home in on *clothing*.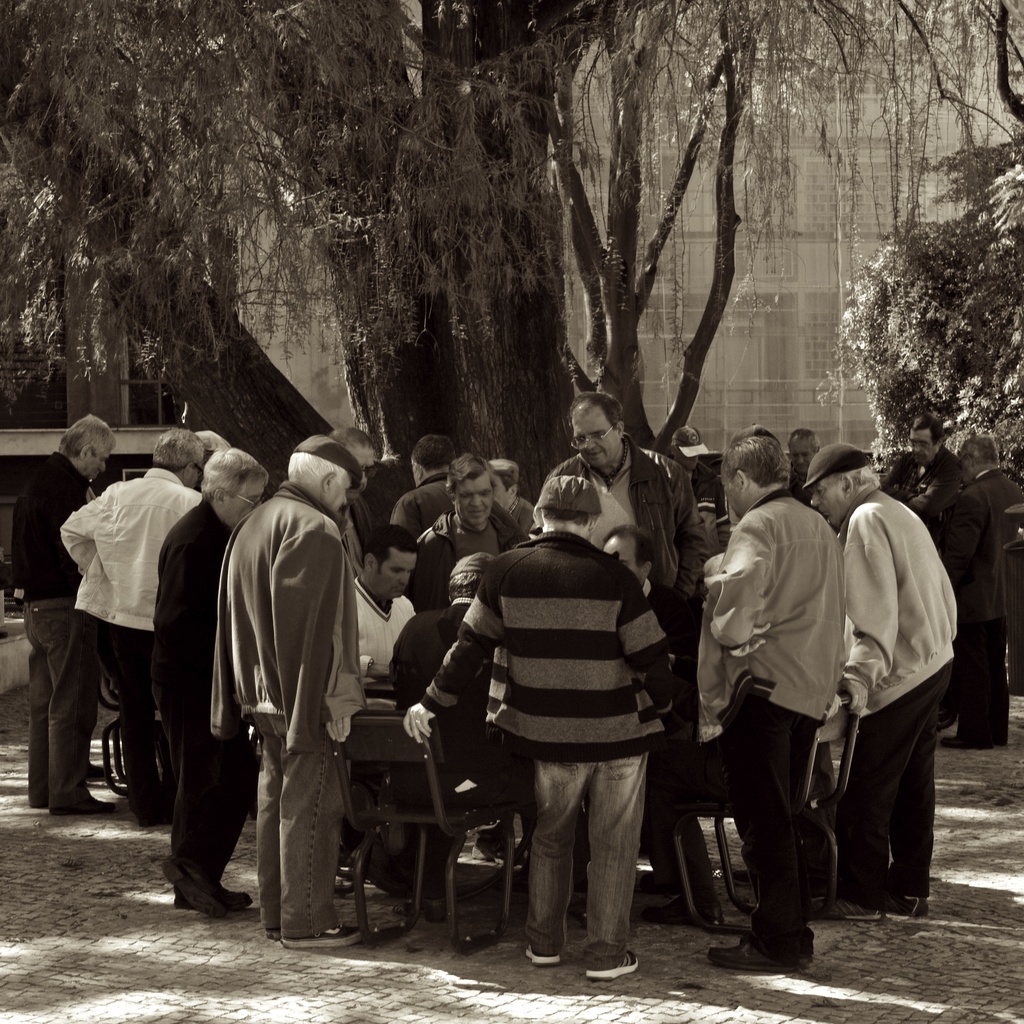
Homed in at <box>948,479,1023,745</box>.
